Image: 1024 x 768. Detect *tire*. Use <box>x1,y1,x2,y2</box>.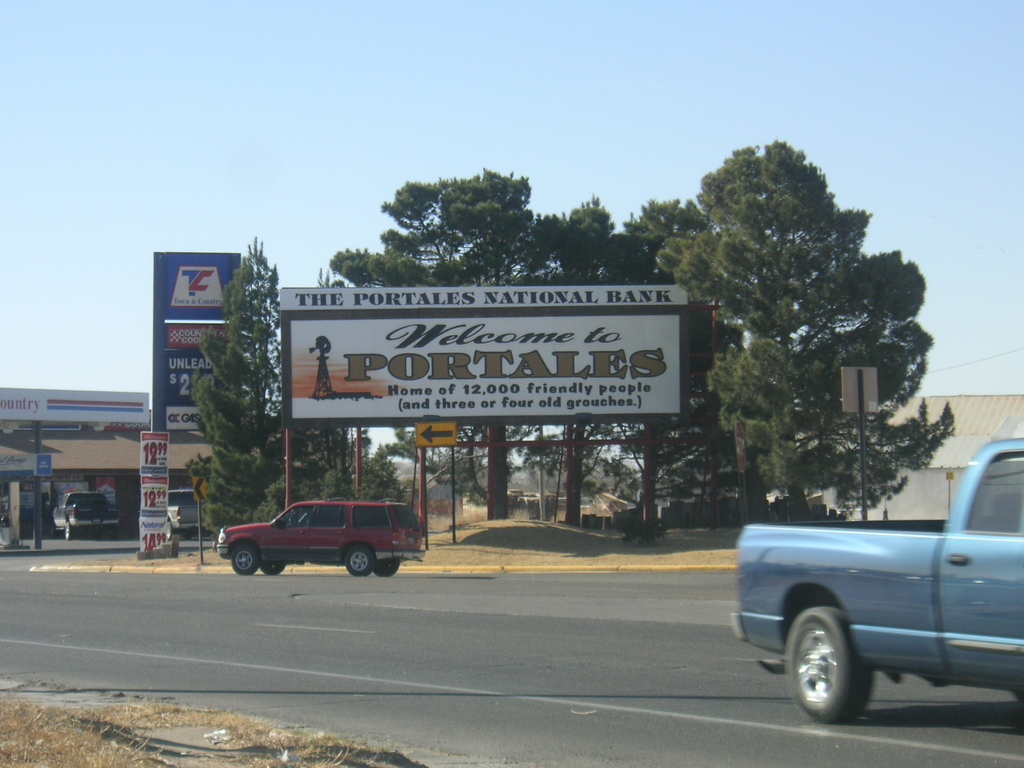
<box>774,609,867,726</box>.
